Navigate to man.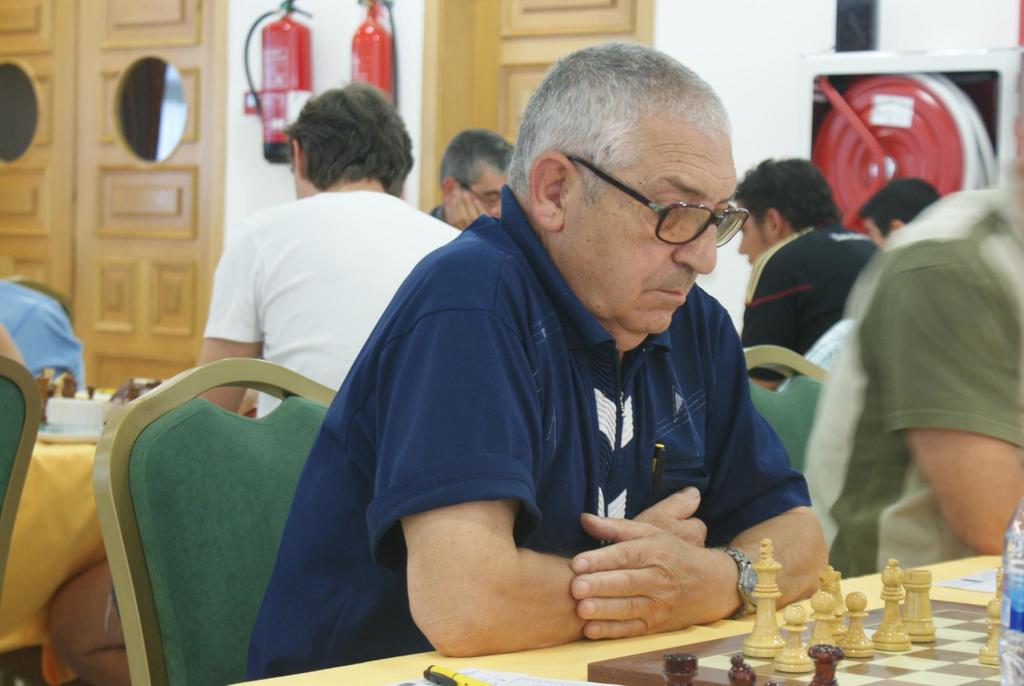
Navigation target: bbox=[734, 154, 889, 391].
